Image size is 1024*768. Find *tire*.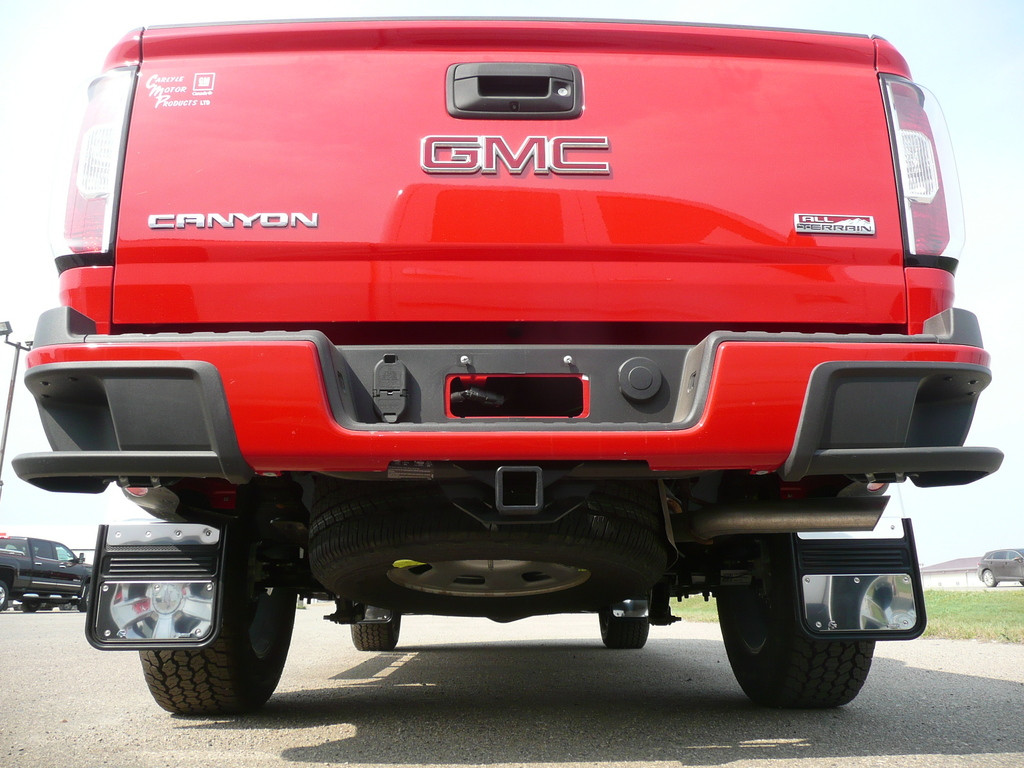
(x1=725, y1=560, x2=887, y2=724).
